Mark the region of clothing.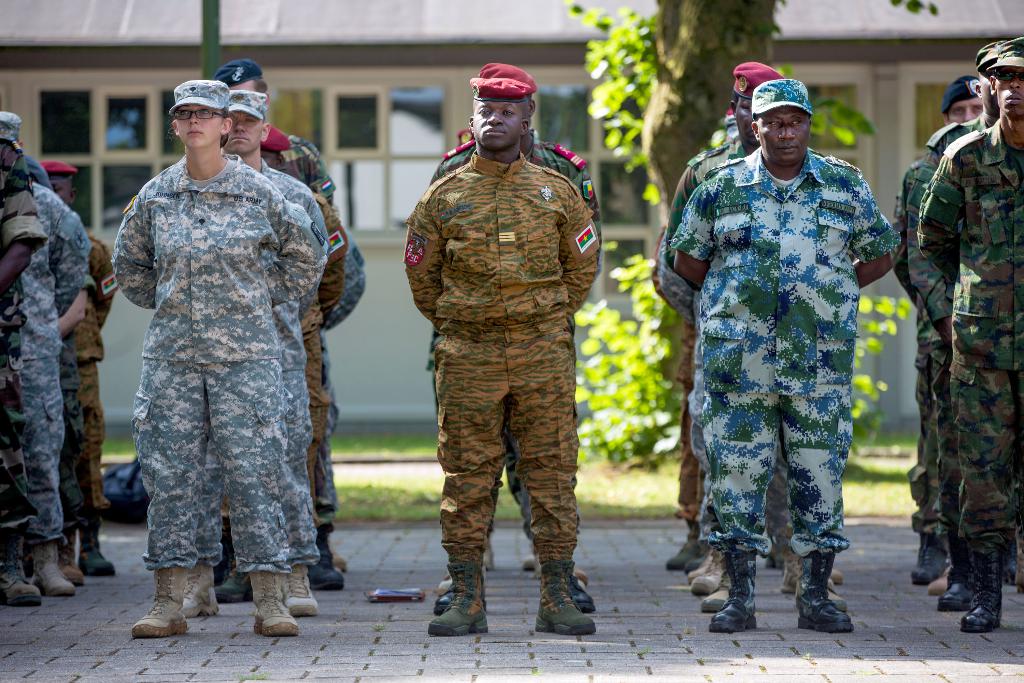
Region: Rect(305, 186, 348, 527).
